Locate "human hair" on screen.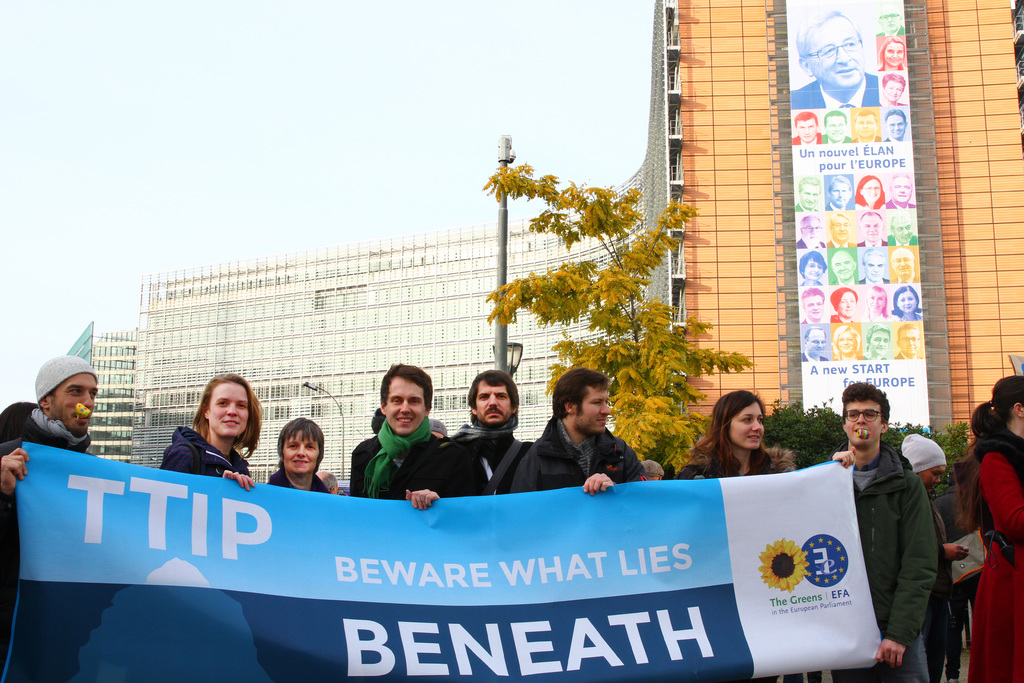
On screen at 884 107 906 124.
